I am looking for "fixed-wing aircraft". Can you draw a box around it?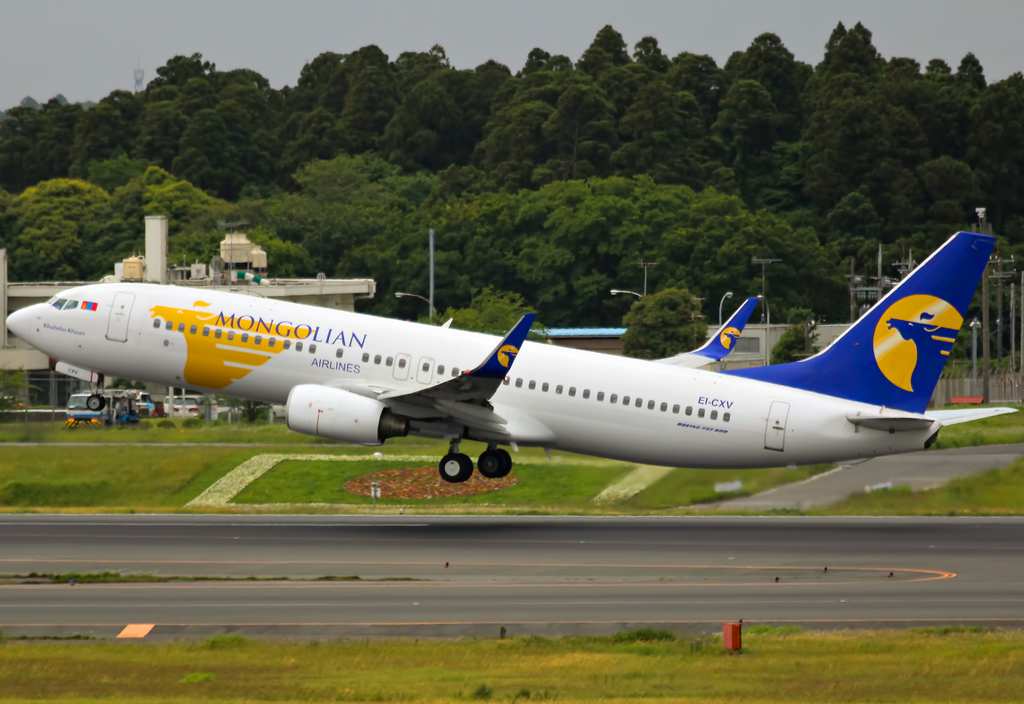
Sure, the bounding box is [left=648, top=290, right=761, bottom=370].
